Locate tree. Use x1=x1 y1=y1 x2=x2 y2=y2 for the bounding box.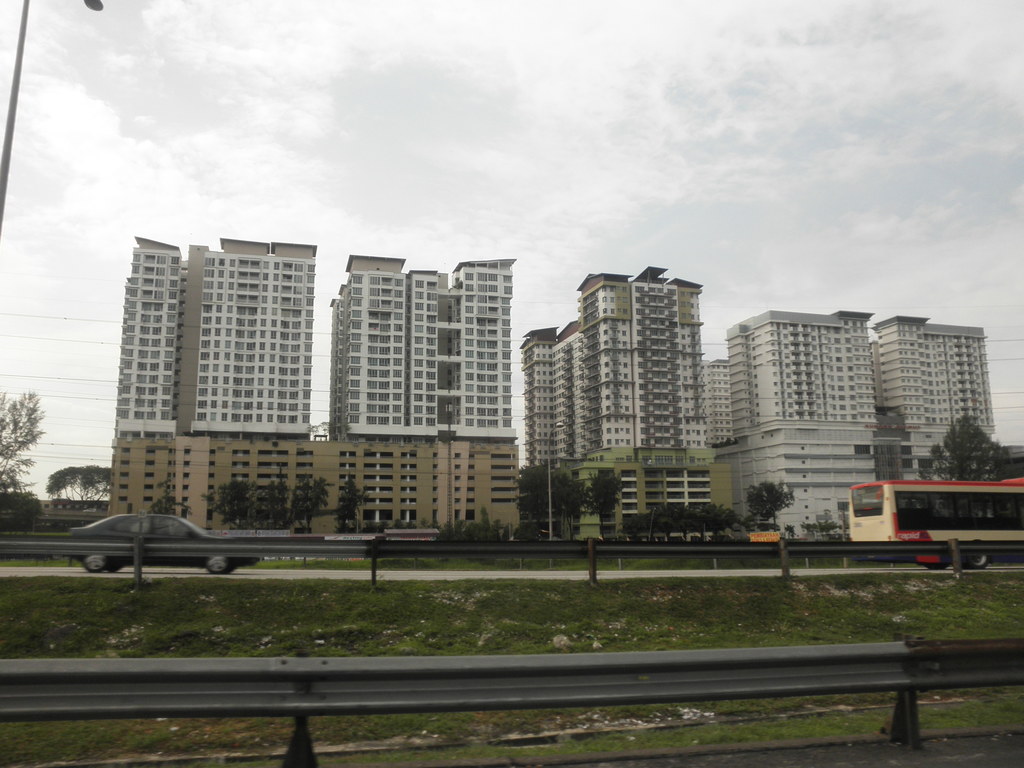
x1=306 y1=420 x2=354 y2=439.
